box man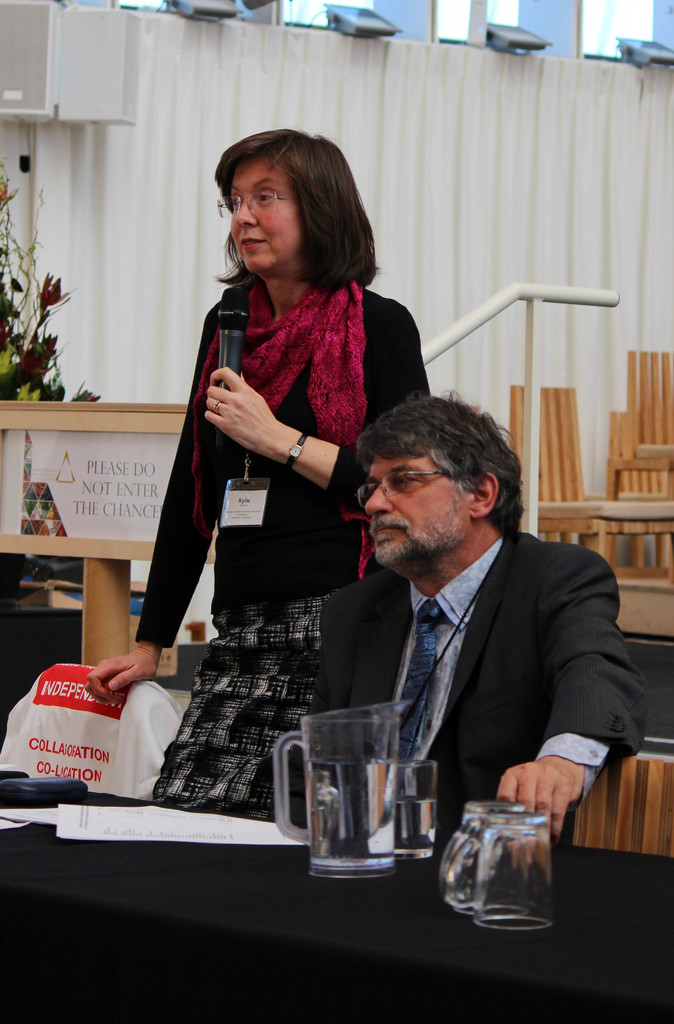
<box>310,396,650,853</box>
